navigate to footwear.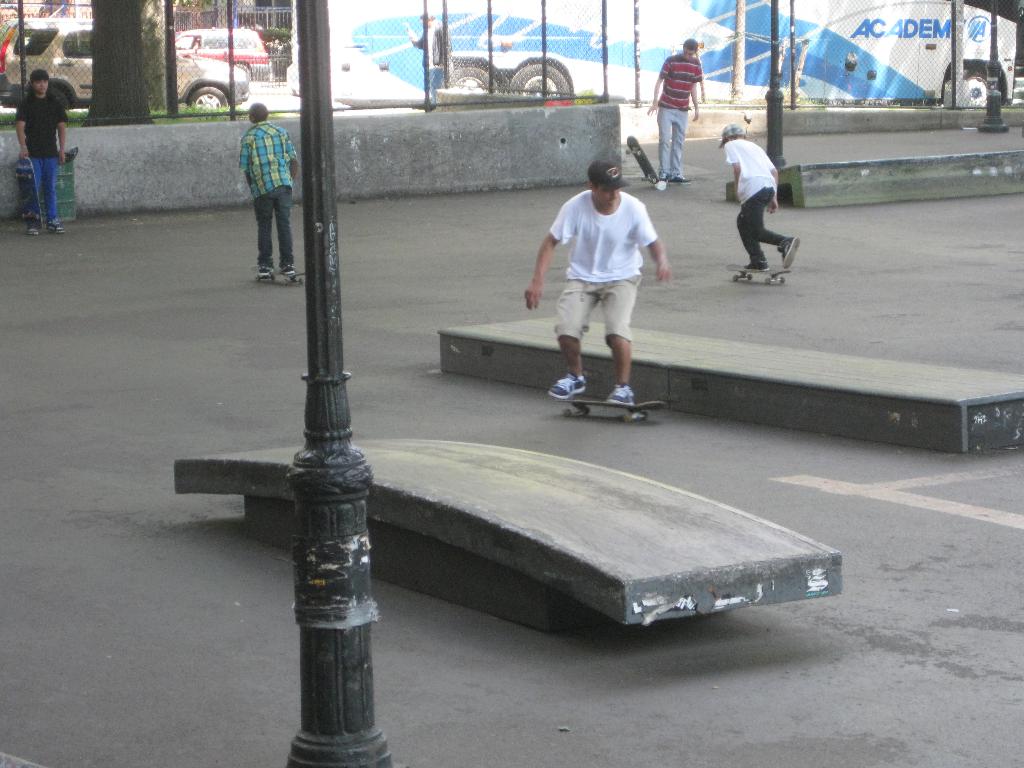
Navigation target: region(605, 381, 634, 403).
